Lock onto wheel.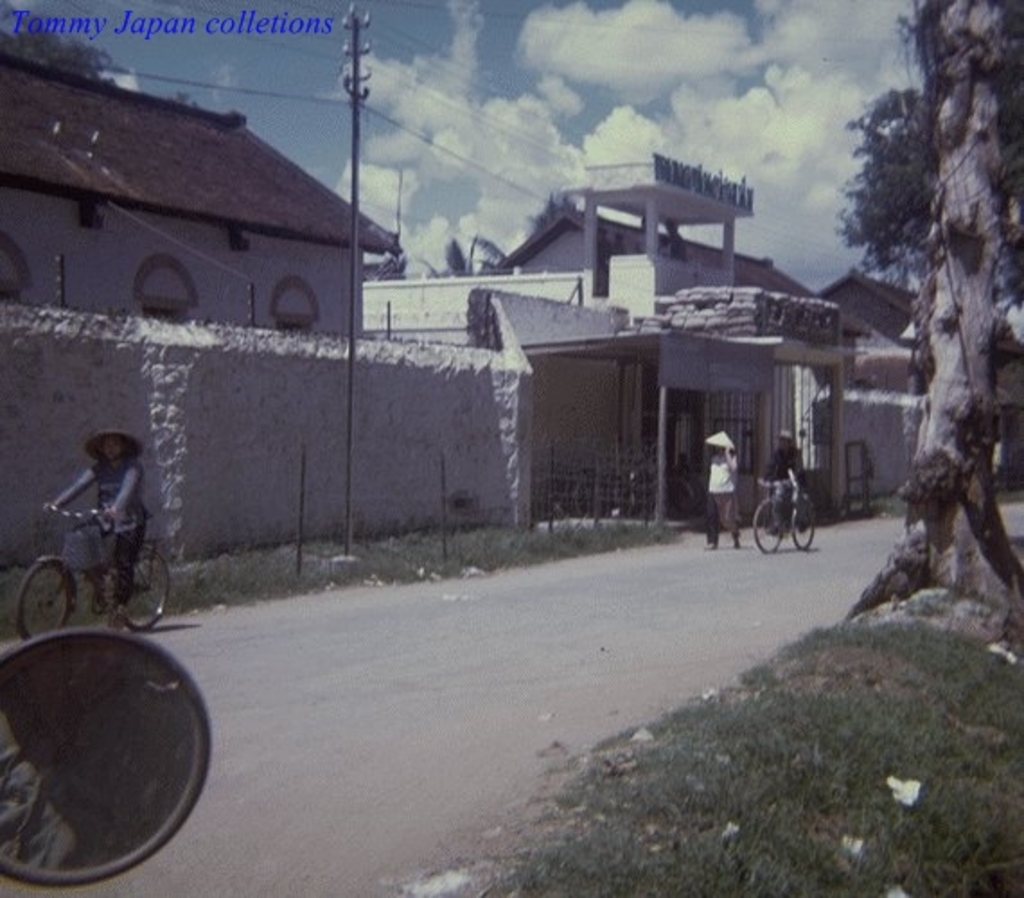
Locked: bbox=[747, 494, 789, 557].
